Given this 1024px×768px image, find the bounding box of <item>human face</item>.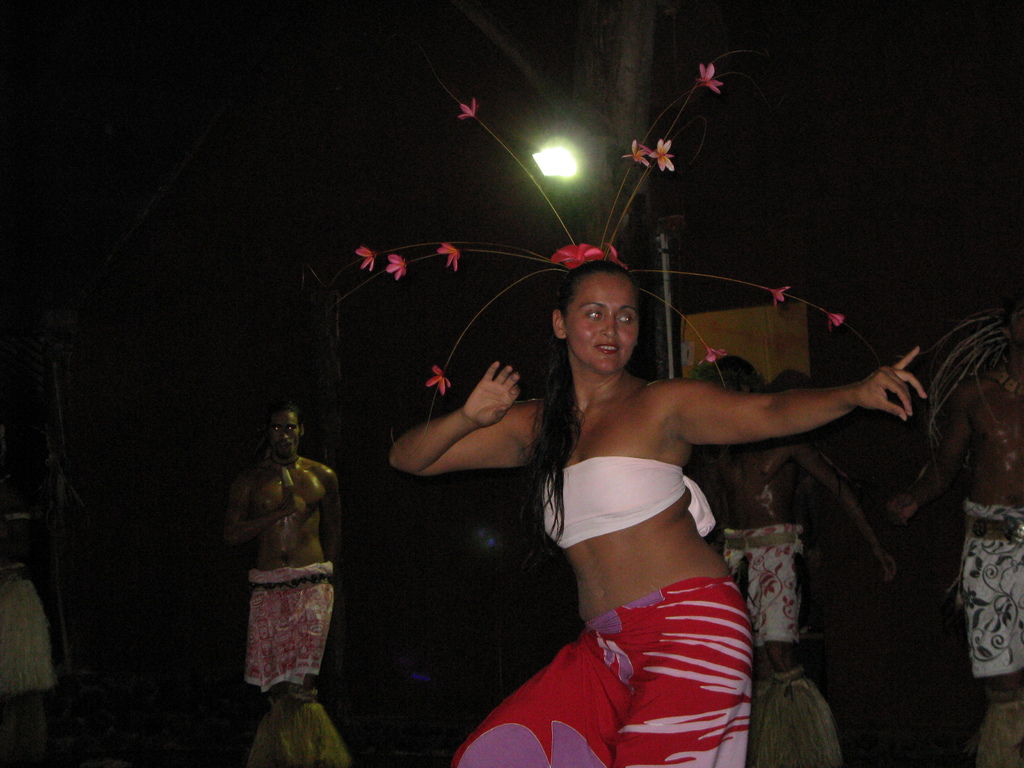
region(269, 409, 301, 461).
